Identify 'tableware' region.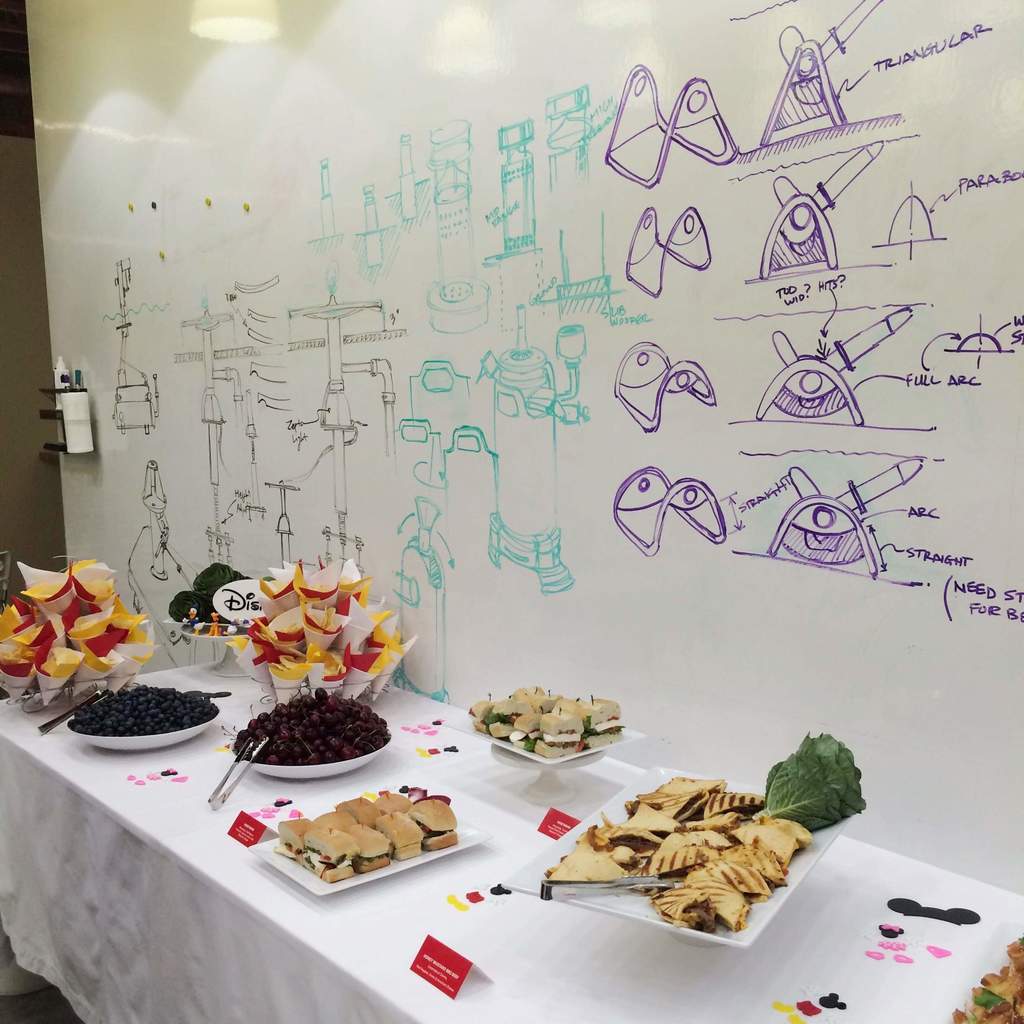
Region: x1=226 y1=688 x2=396 y2=777.
